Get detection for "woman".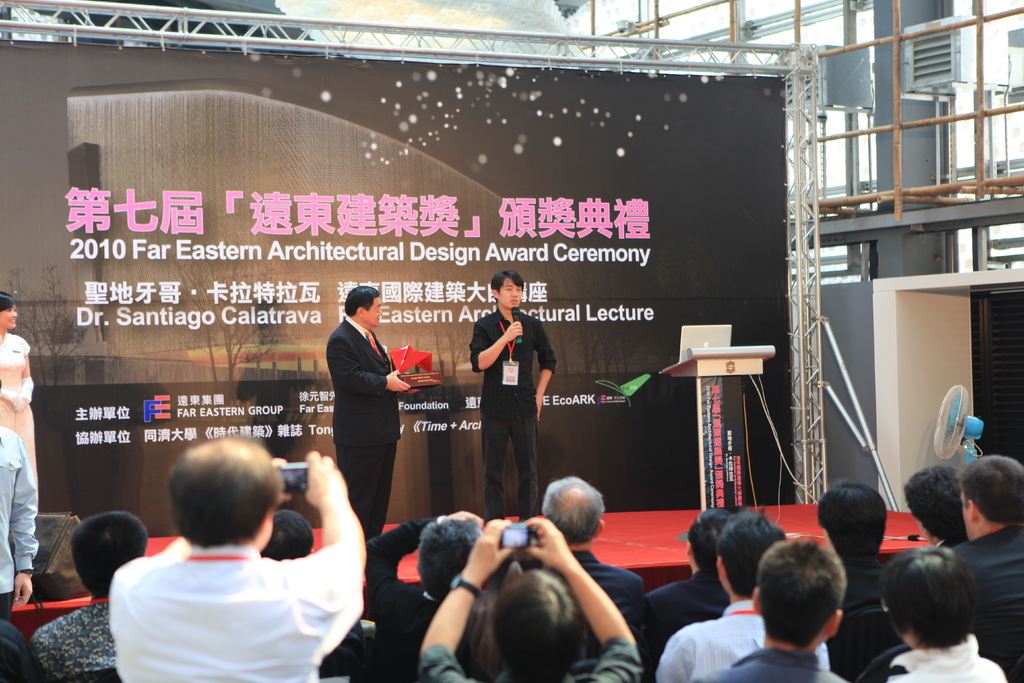
Detection: l=0, t=290, r=42, b=500.
